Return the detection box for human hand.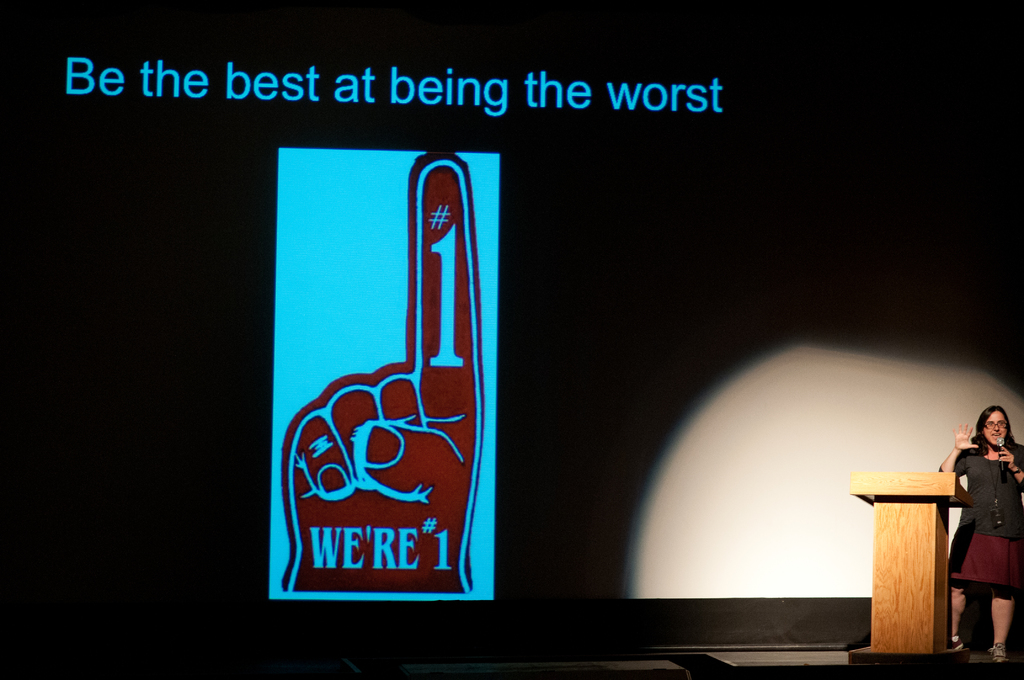
x1=995, y1=445, x2=1016, y2=473.
